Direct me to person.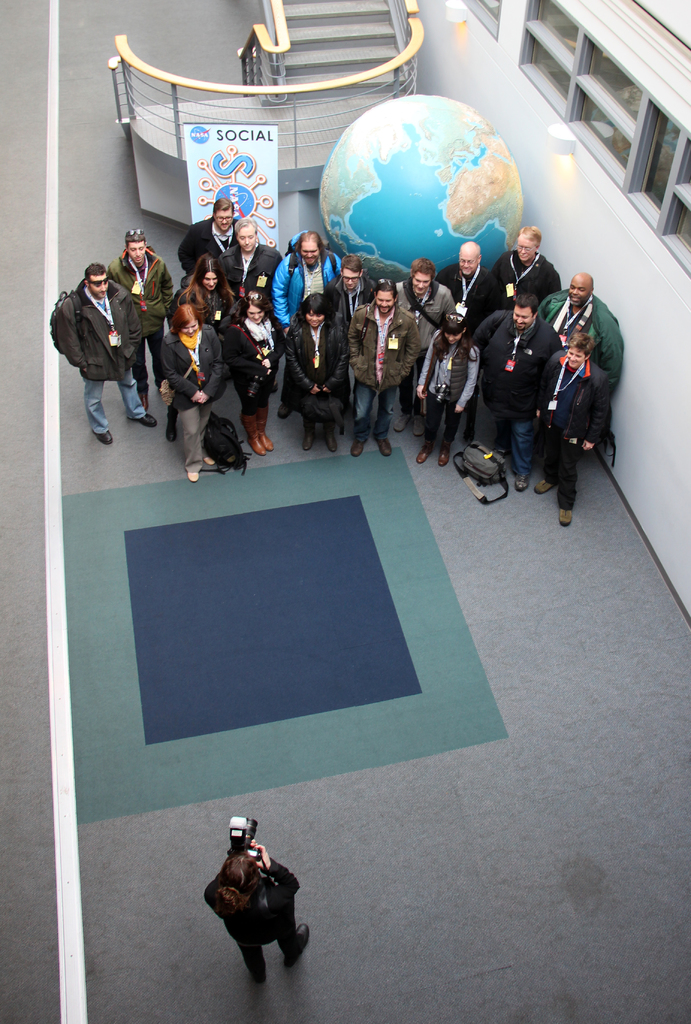
Direction: crop(182, 247, 232, 326).
